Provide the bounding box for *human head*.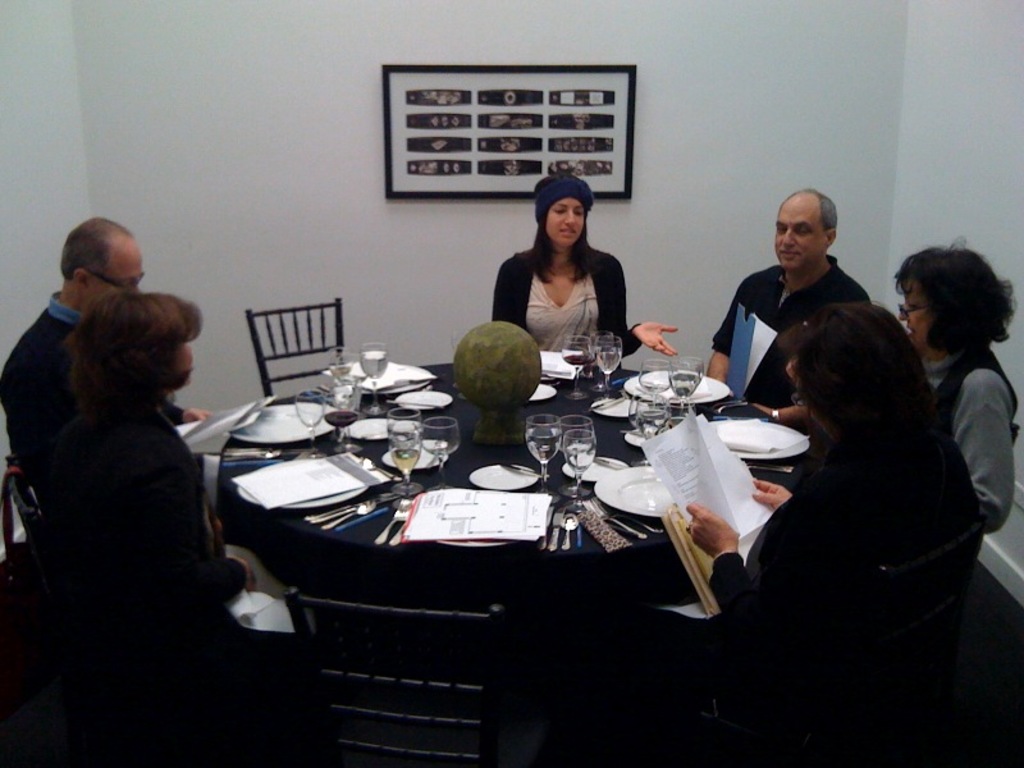
773, 186, 840, 269.
